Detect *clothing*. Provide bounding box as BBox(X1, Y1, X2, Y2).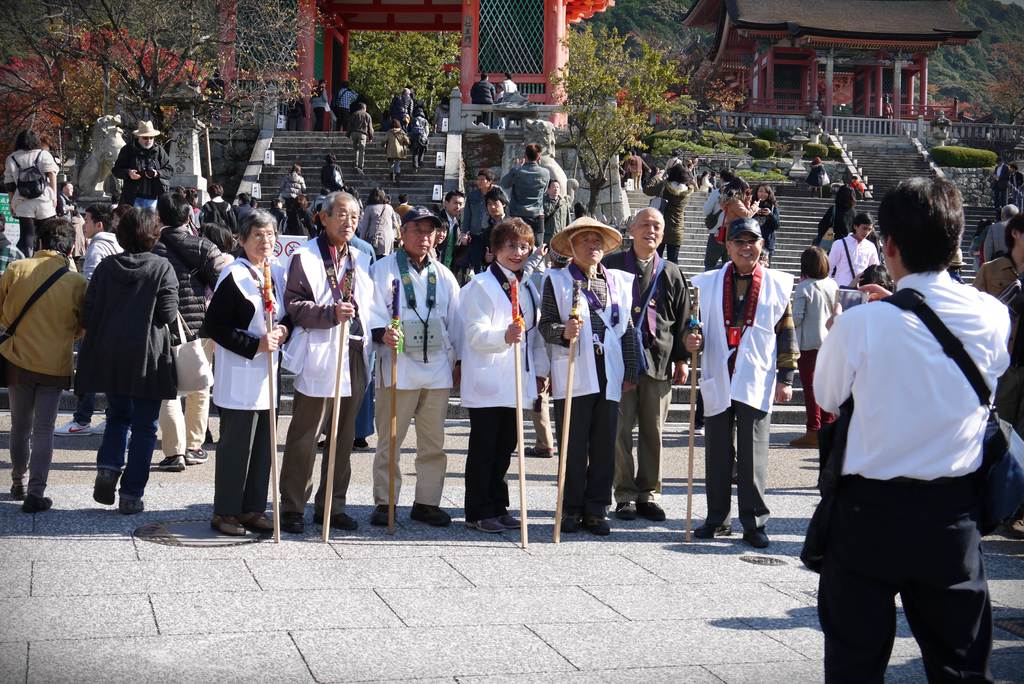
BBox(534, 262, 636, 517).
